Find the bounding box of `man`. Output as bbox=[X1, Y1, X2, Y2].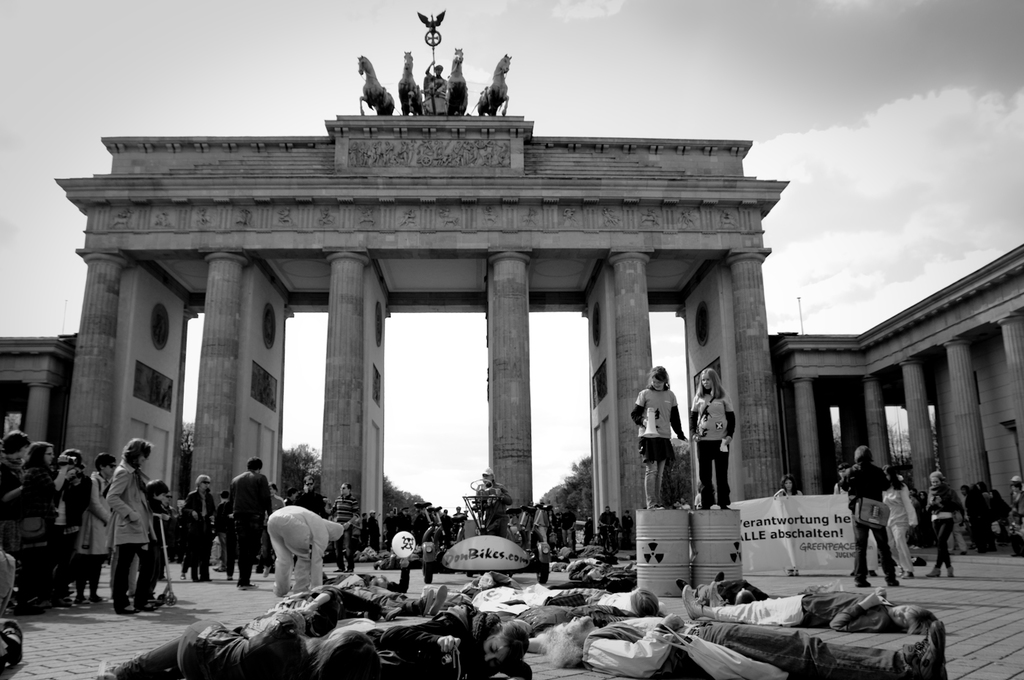
bbox=[472, 464, 513, 532].
